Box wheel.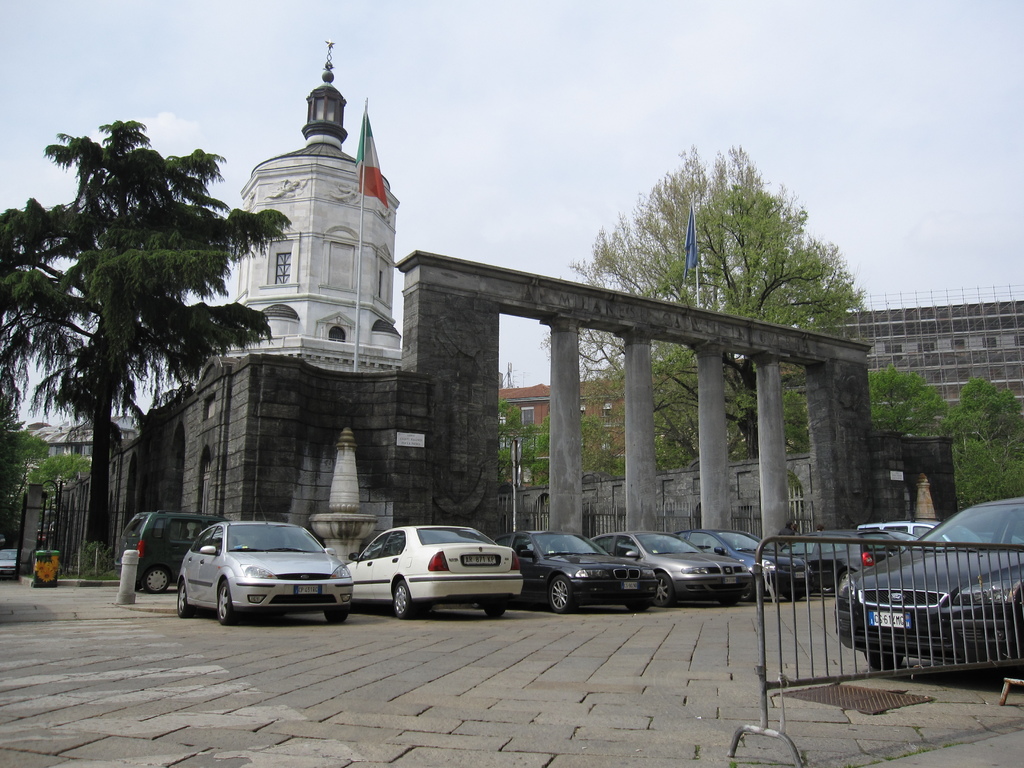
box(177, 581, 193, 617).
